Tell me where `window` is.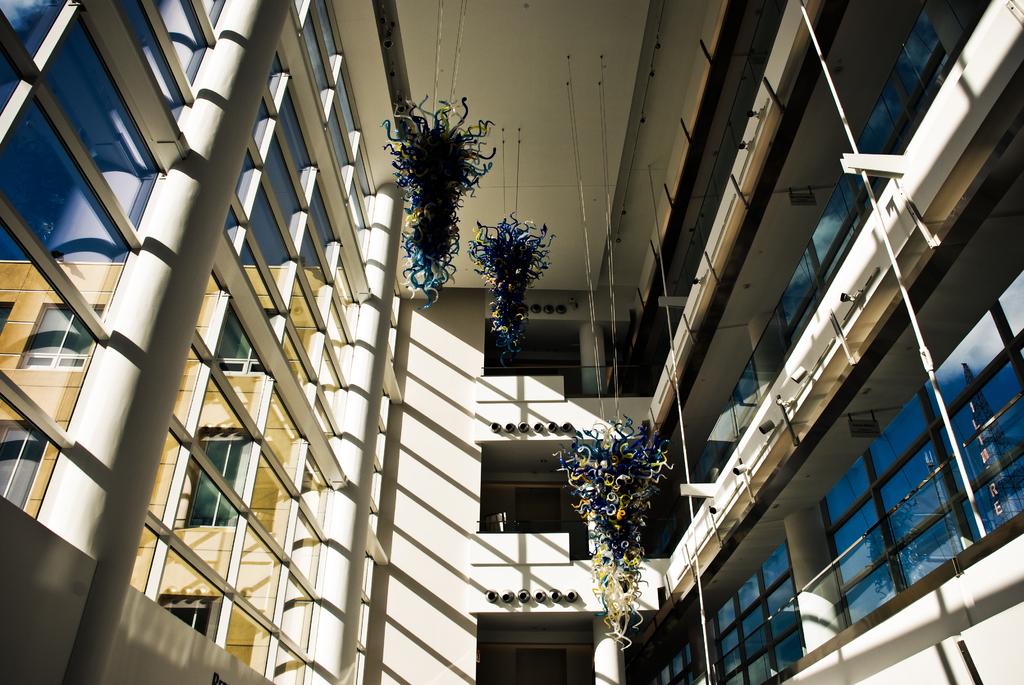
`window` is at pyautogui.locateOnScreen(692, 333, 764, 512).
